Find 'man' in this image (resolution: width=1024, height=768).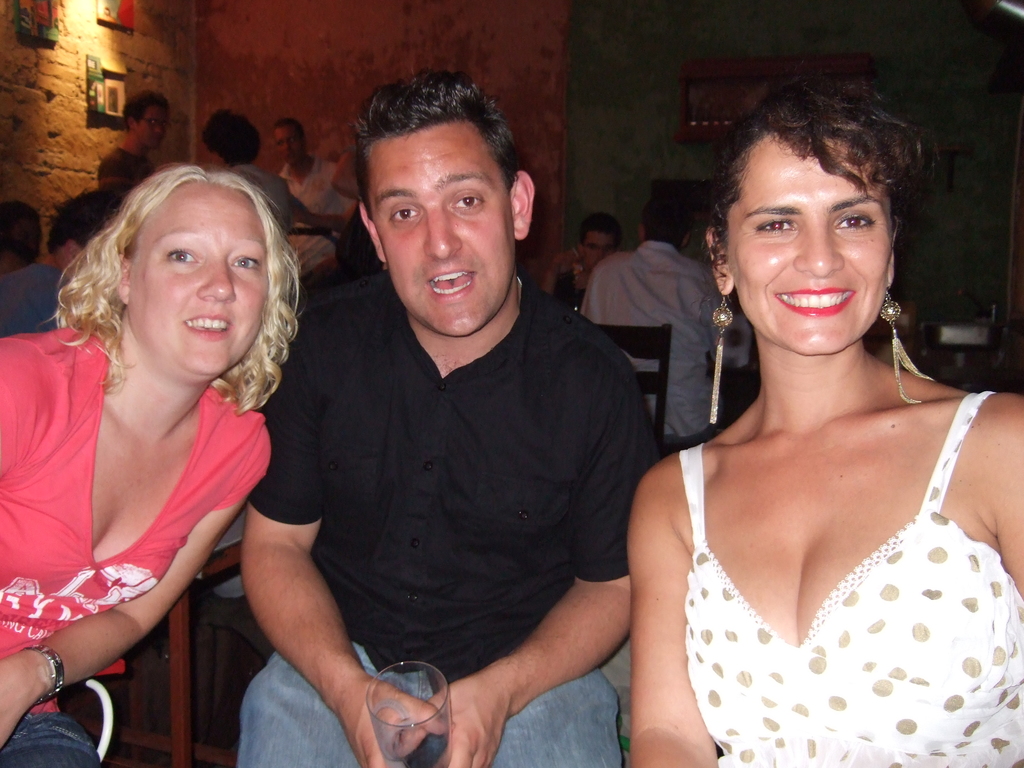
245 63 665 767.
